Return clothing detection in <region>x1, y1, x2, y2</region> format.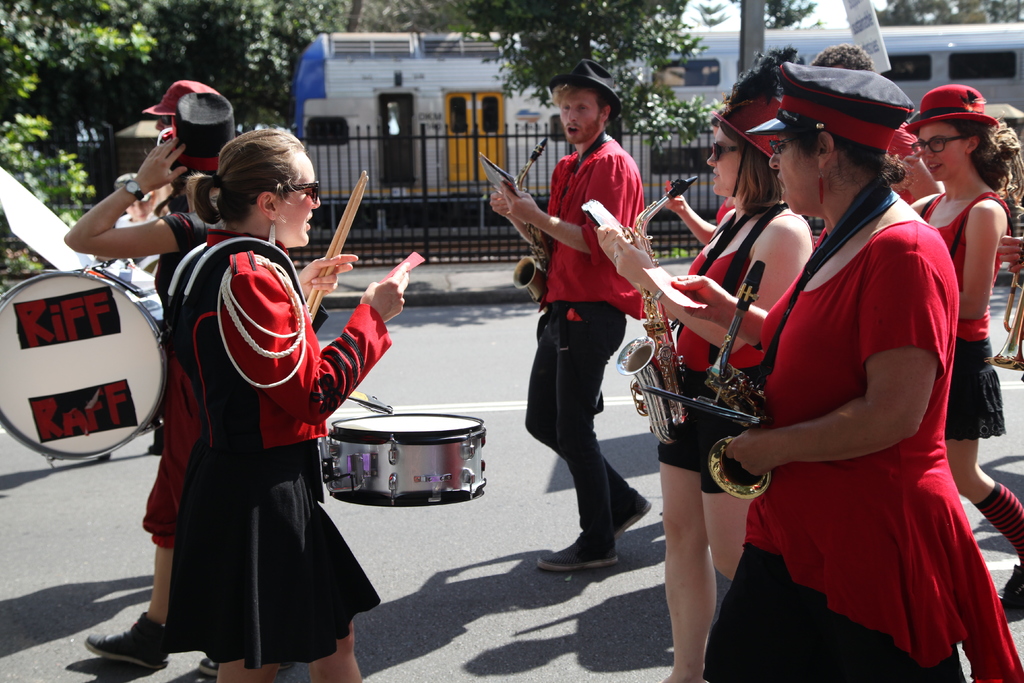
<region>137, 201, 220, 557</region>.
